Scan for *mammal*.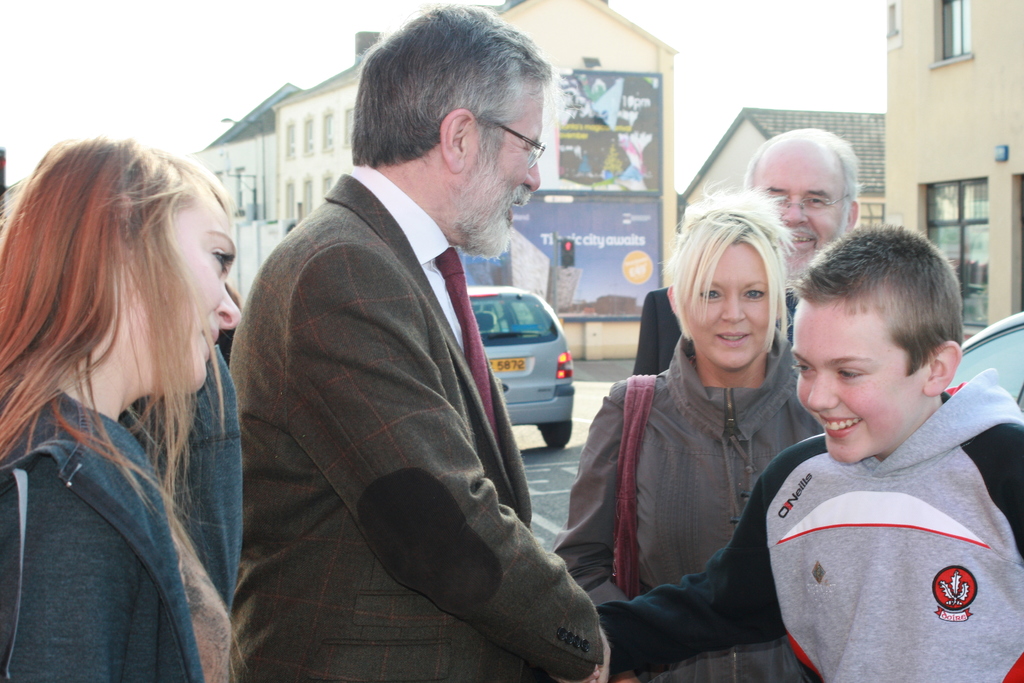
Scan result: <bbox>229, 4, 611, 682</bbox>.
